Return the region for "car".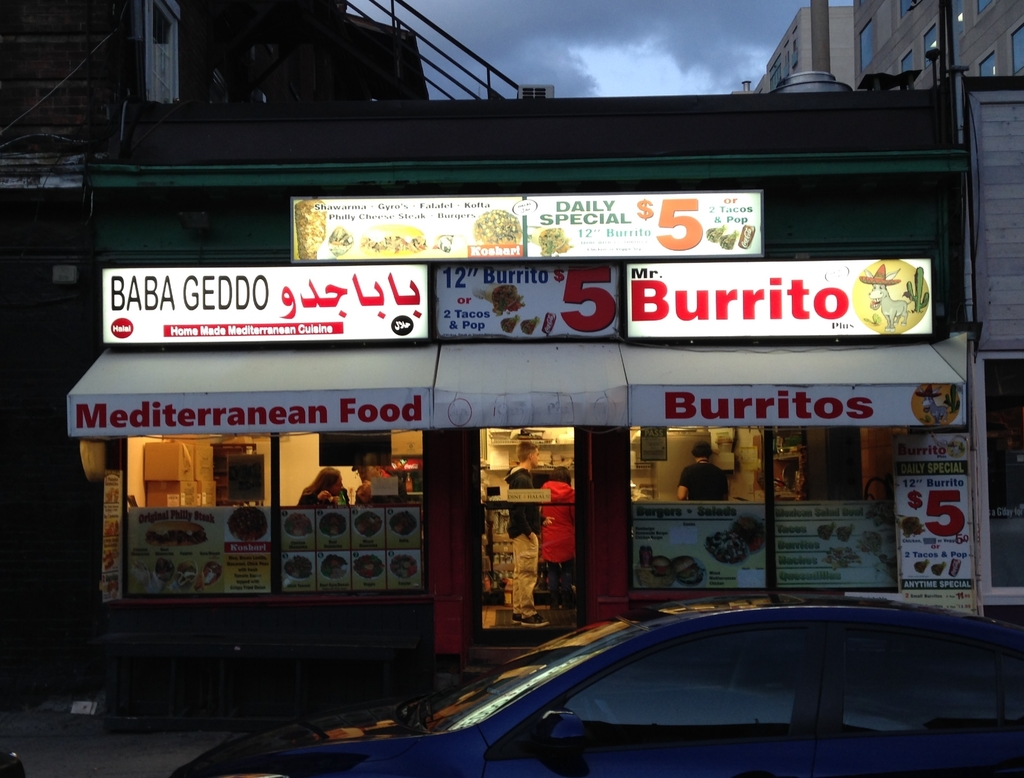
bbox=(168, 595, 1023, 777).
